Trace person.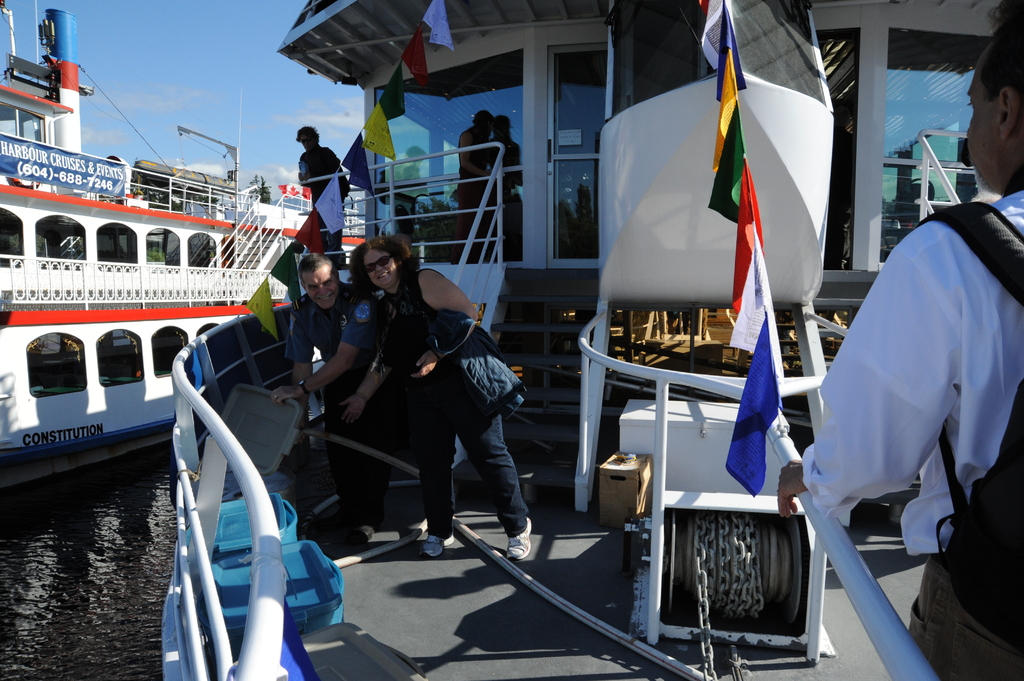
Traced to [x1=459, y1=109, x2=495, y2=259].
